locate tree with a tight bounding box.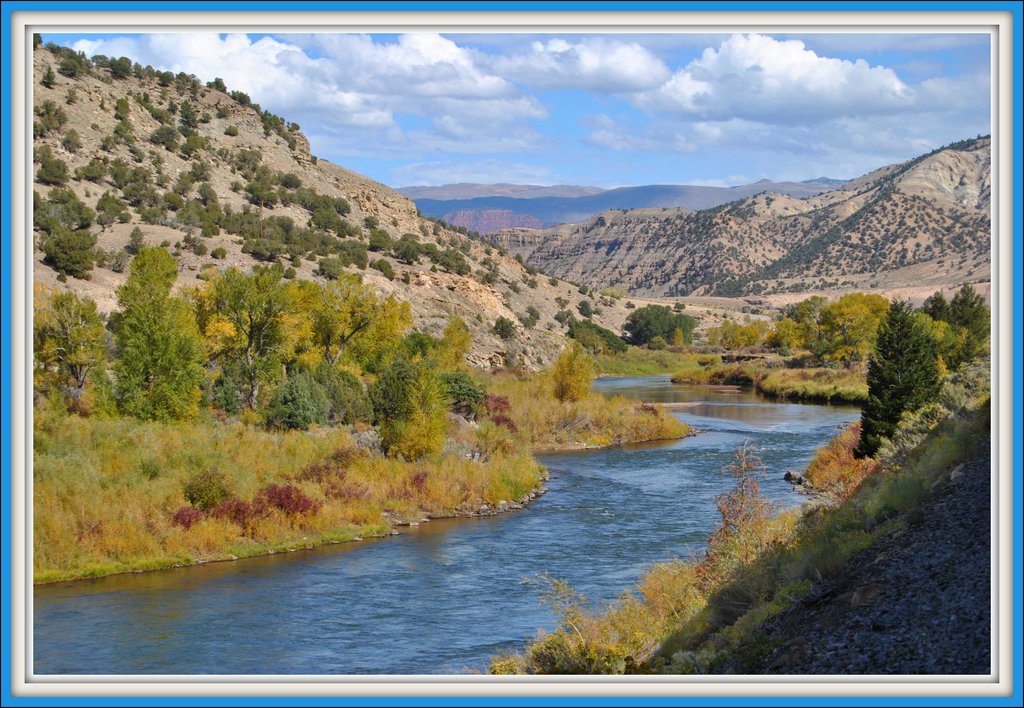
[951,277,991,350].
